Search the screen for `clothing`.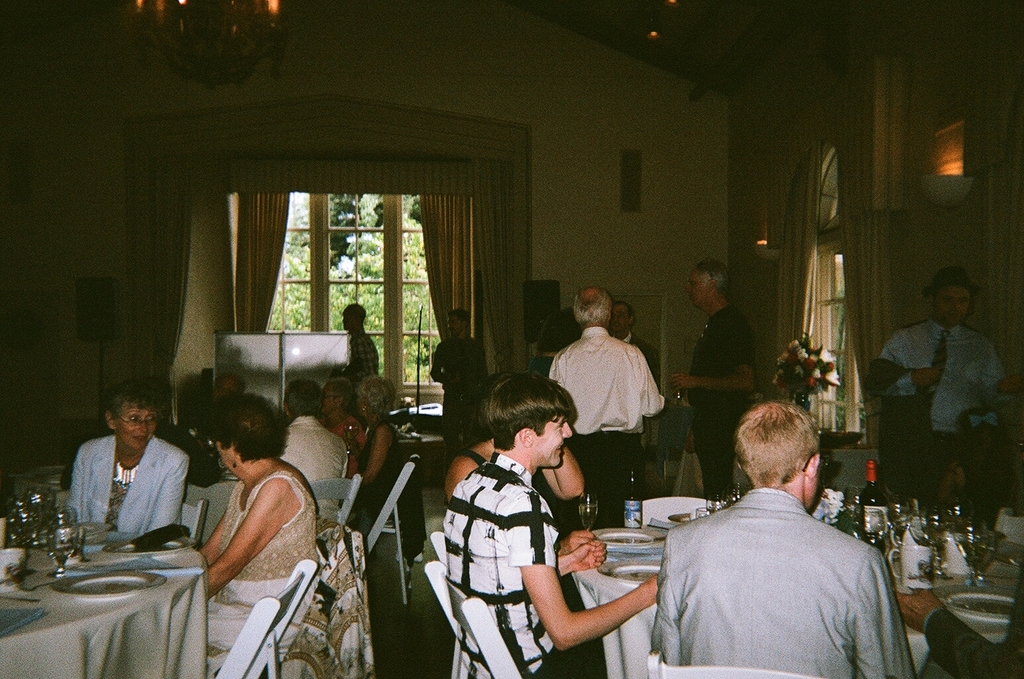
Found at rect(693, 302, 756, 505).
